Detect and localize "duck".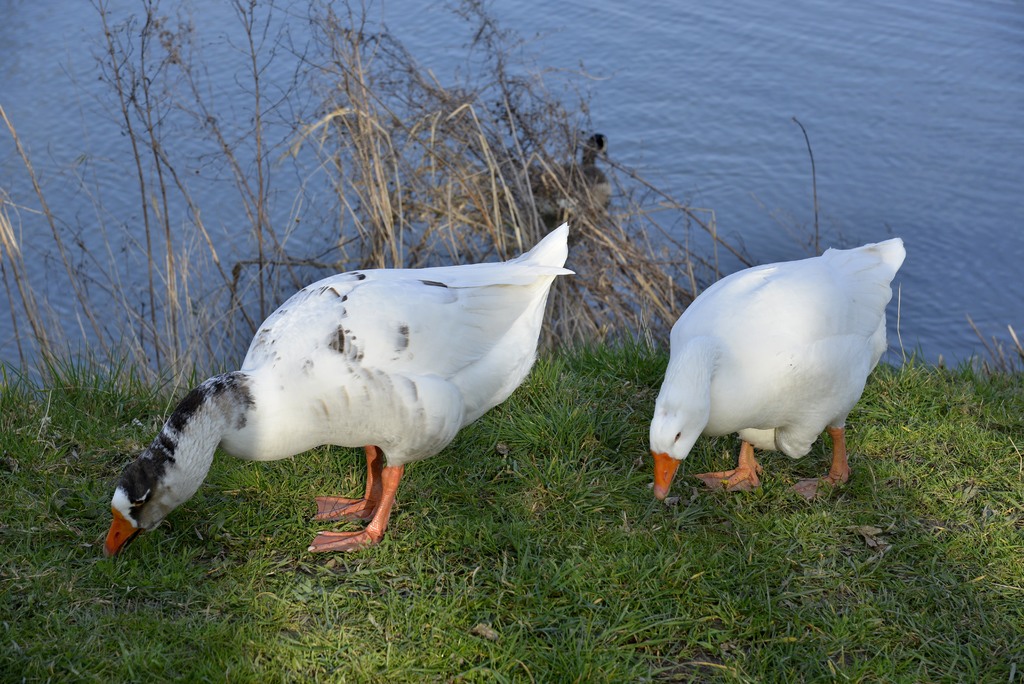
Localized at (x1=95, y1=207, x2=586, y2=573).
